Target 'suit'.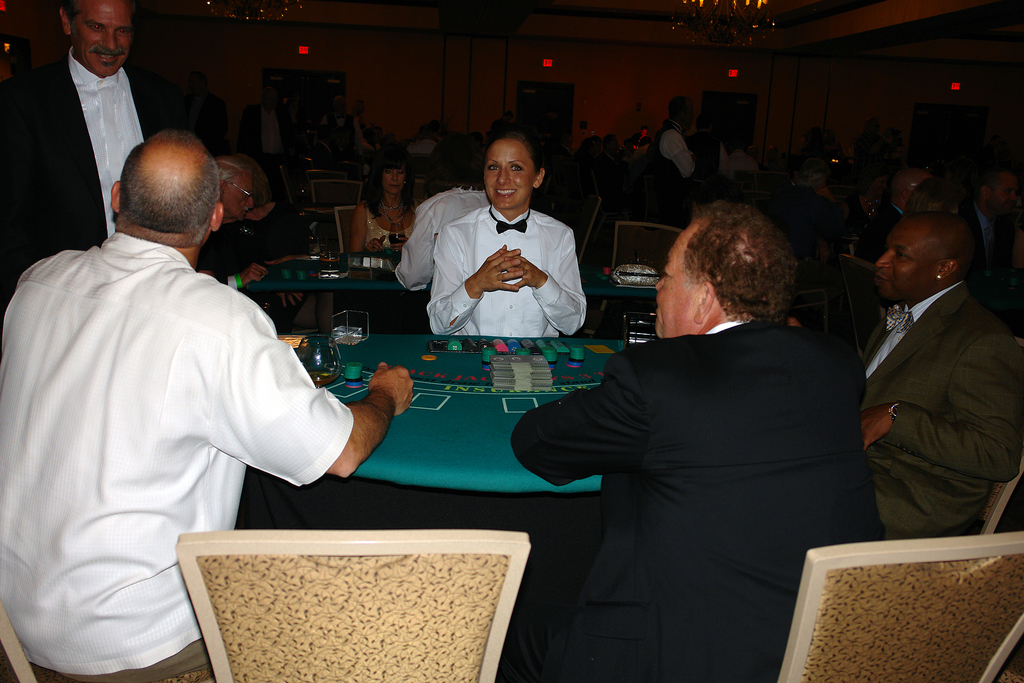
Target region: box(863, 205, 901, 269).
